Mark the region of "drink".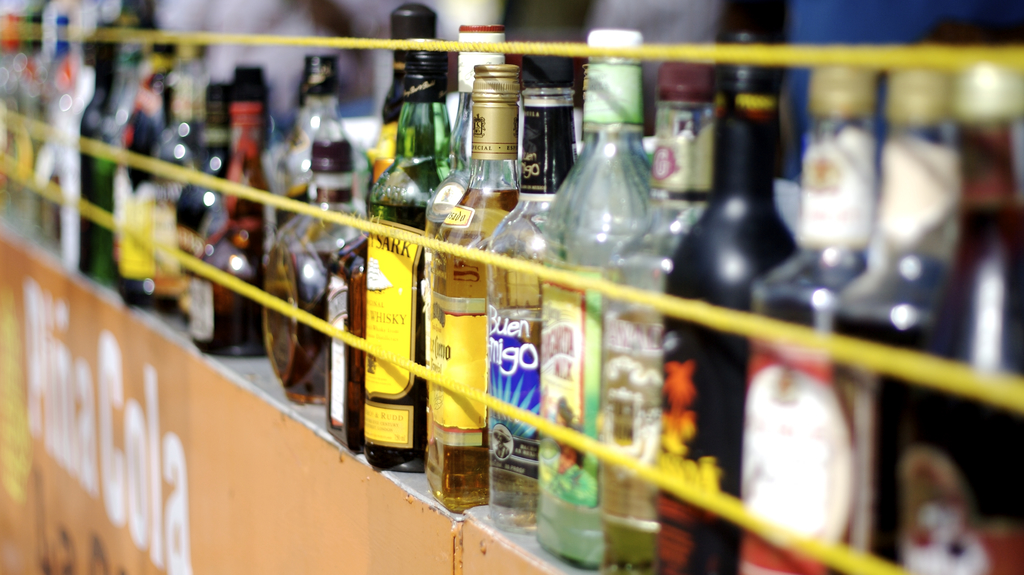
Region: rect(177, 84, 232, 315).
